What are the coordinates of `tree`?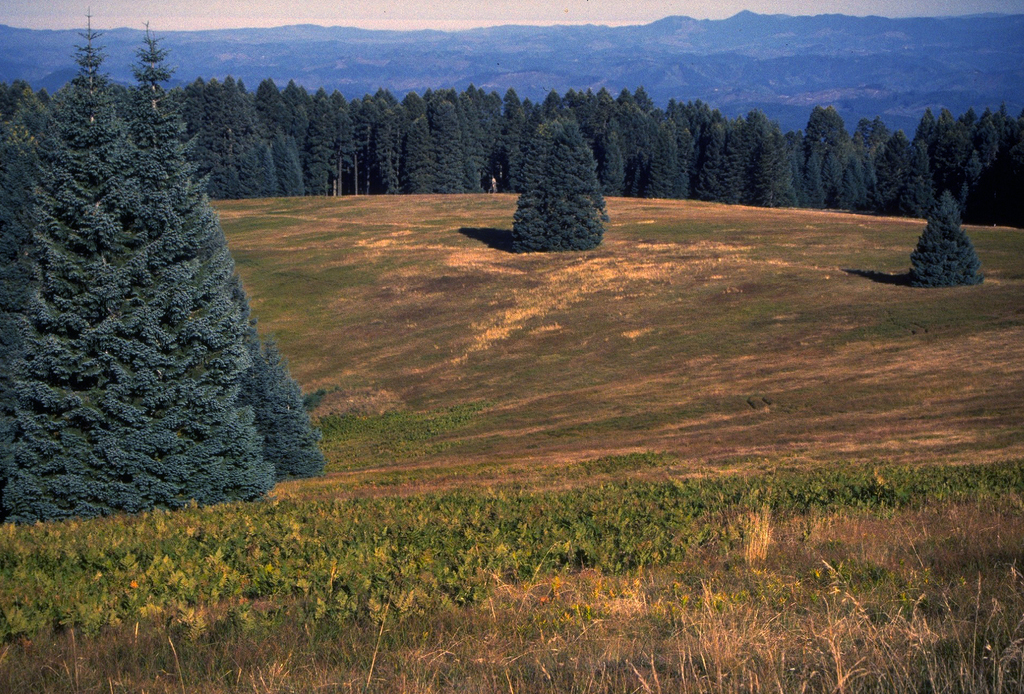
detection(21, 77, 327, 537).
